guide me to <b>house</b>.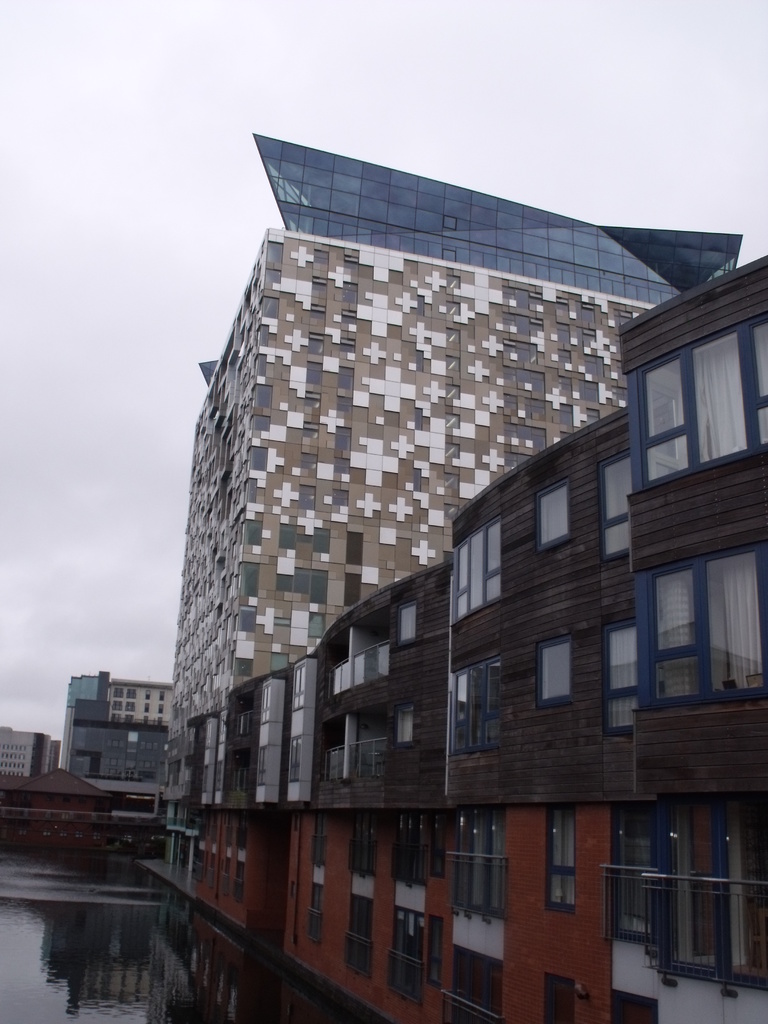
Guidance: (198,676,303,975).
